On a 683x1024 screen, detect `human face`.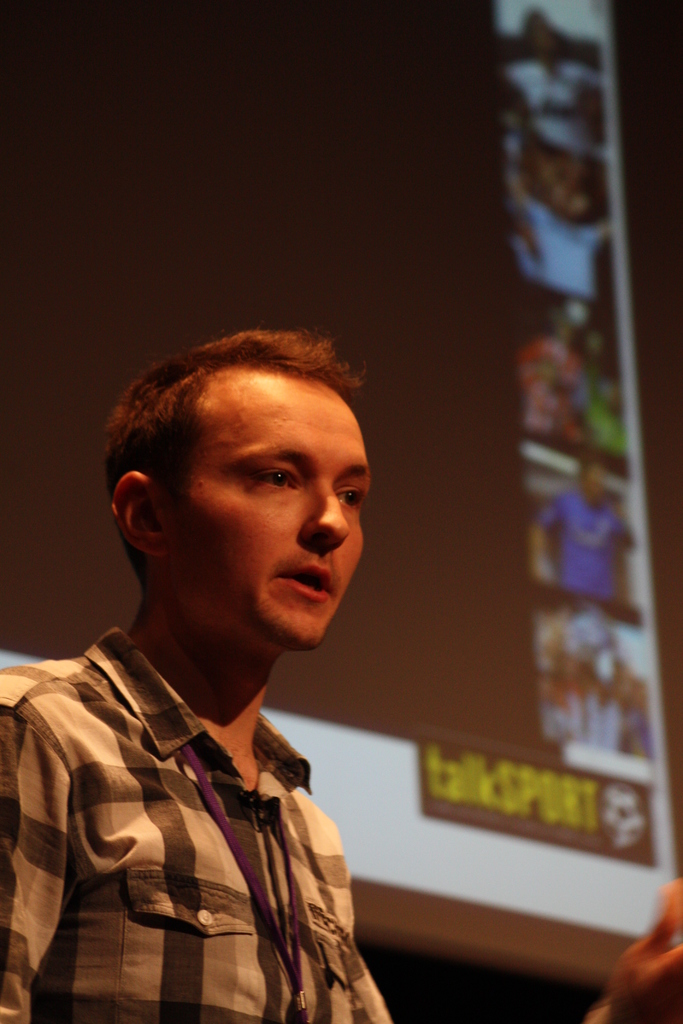
bbox(177, 374, 365, 645).
